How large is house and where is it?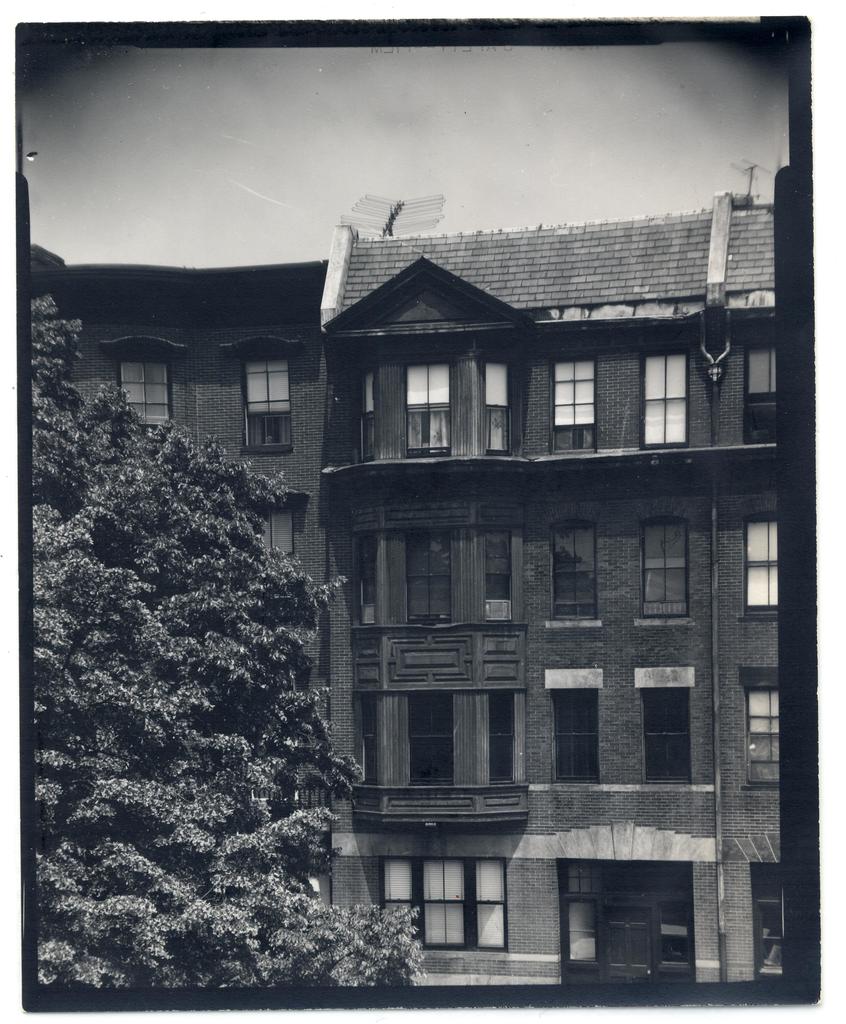
Bounding box: x1=318 y1=185 x2=778 y2=988.
